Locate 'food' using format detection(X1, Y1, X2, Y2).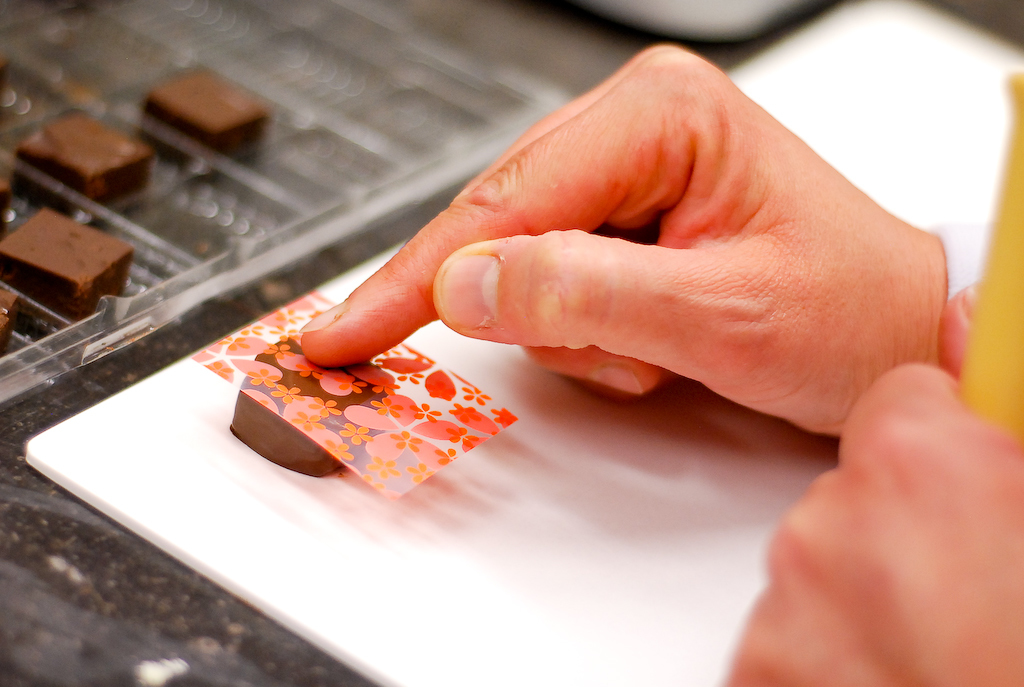
detection(0, 302, 13, 354).
